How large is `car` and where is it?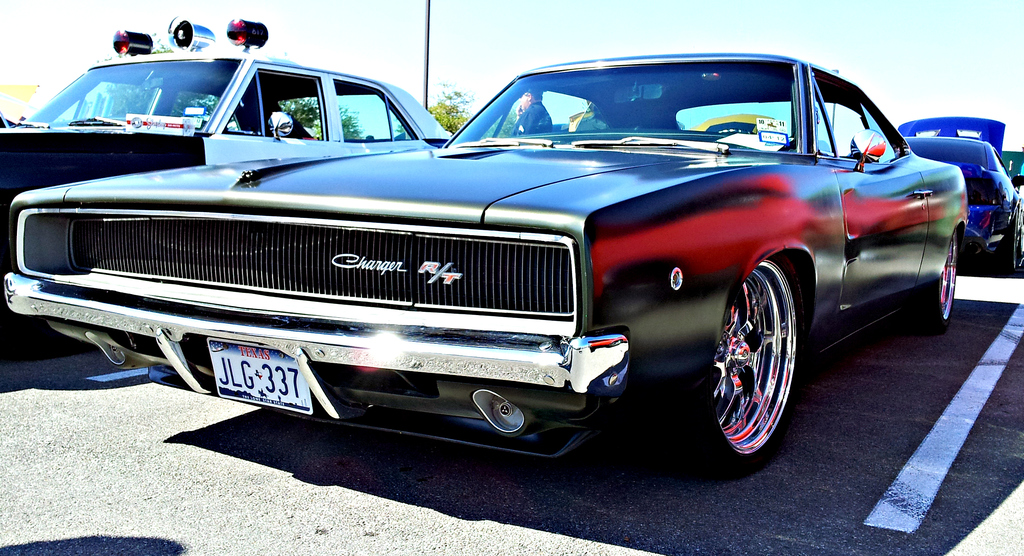
Bounding box: detection(2, 45, 974, 482).
